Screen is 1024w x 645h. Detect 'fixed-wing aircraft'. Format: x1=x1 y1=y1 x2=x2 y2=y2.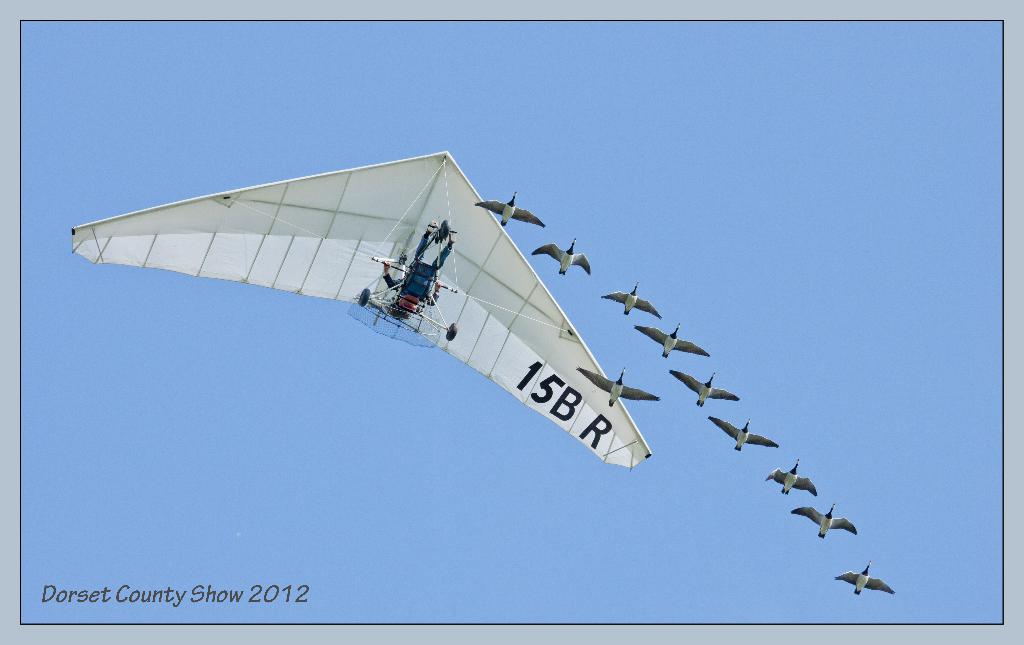
x1=71 y1=148 x2=646 y2=472.
